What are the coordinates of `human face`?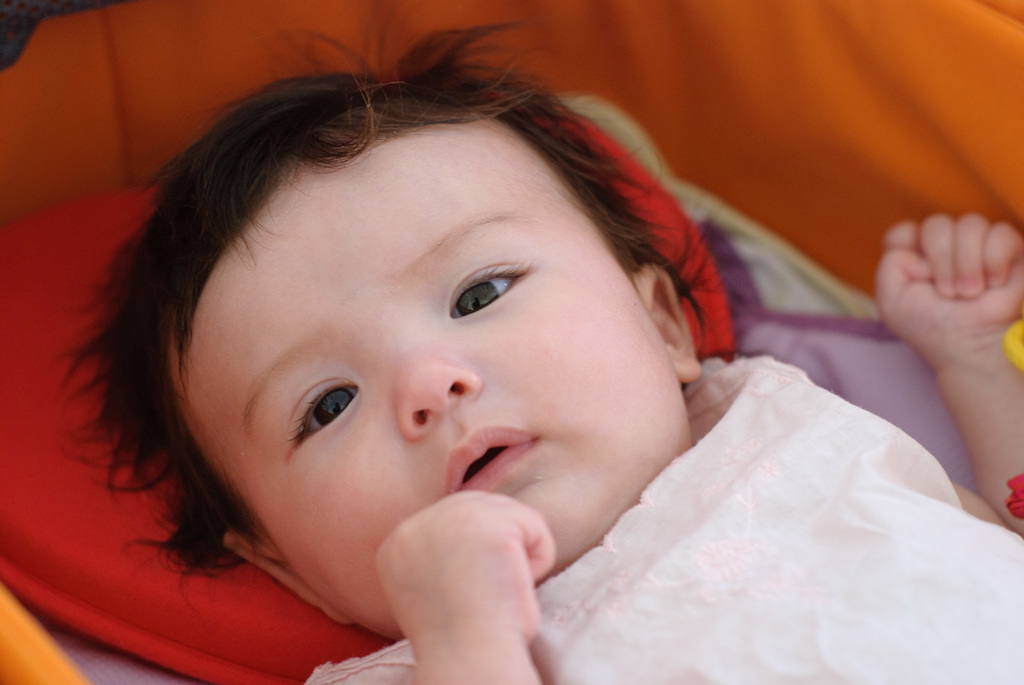
left=168, top=111, right=698, bottom=645.
